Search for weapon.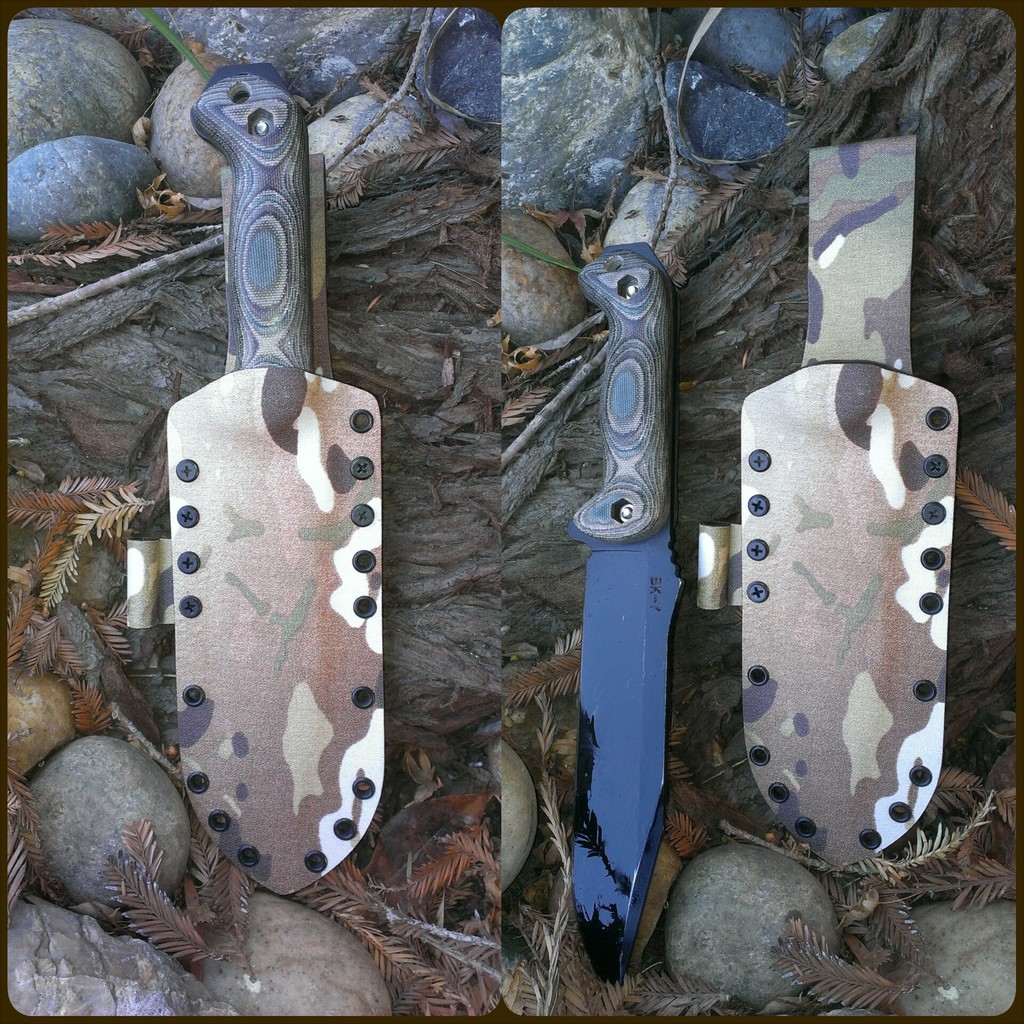
Found at (557, 236, 688, 988).
